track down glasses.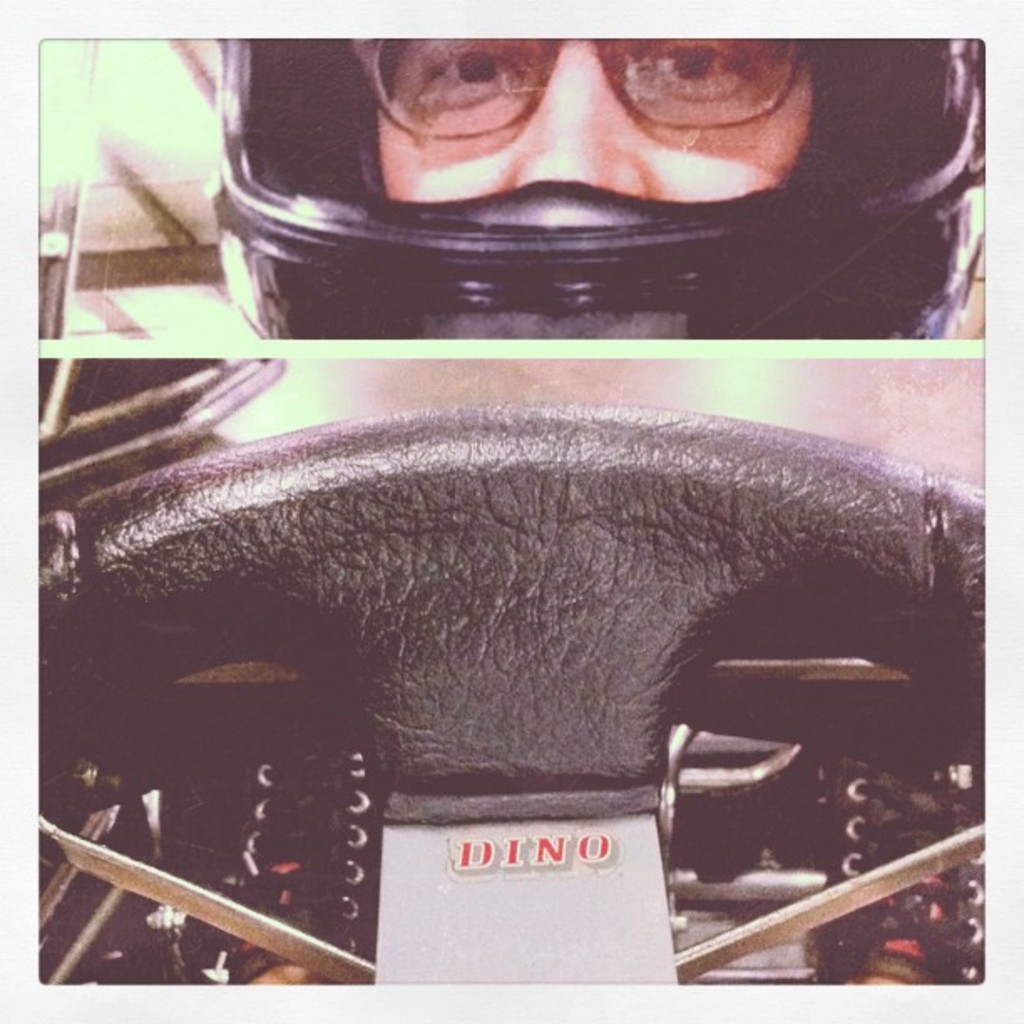
Tracked to [286,65,887,179].
